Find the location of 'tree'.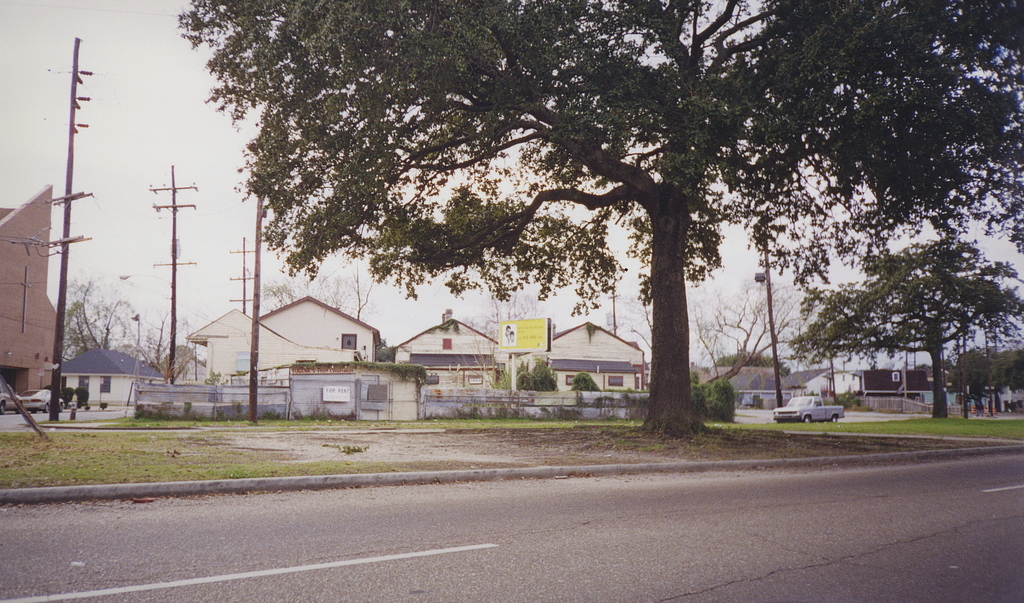
Location: [x1=977, y1=341, x2=1023, y2=413].
